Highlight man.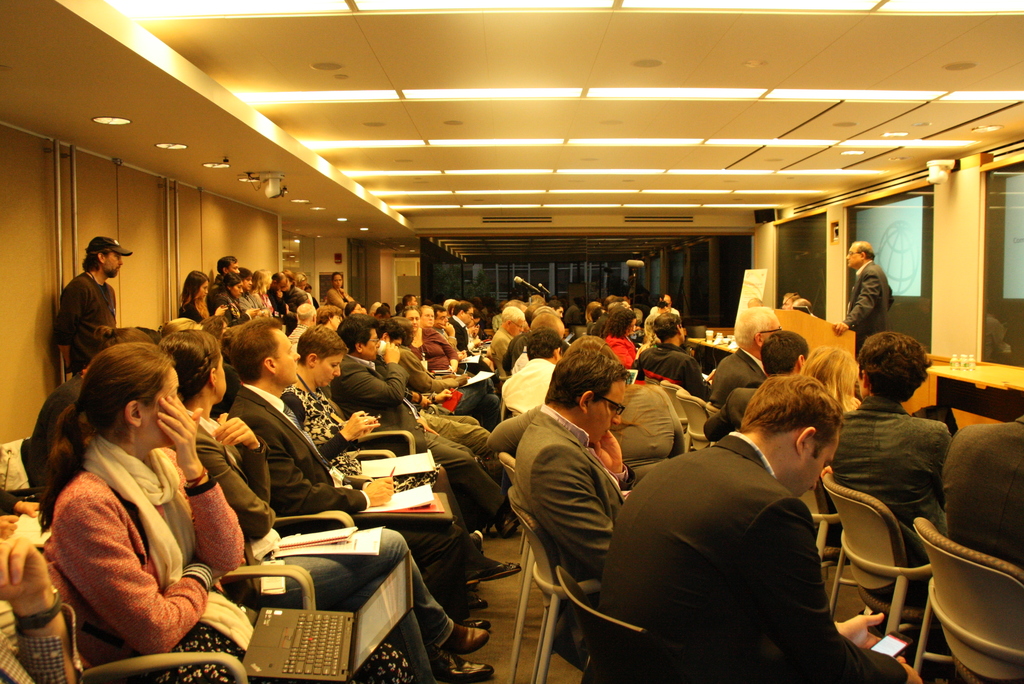
Highlighted region: select_region(214, 253, 241, 279).
